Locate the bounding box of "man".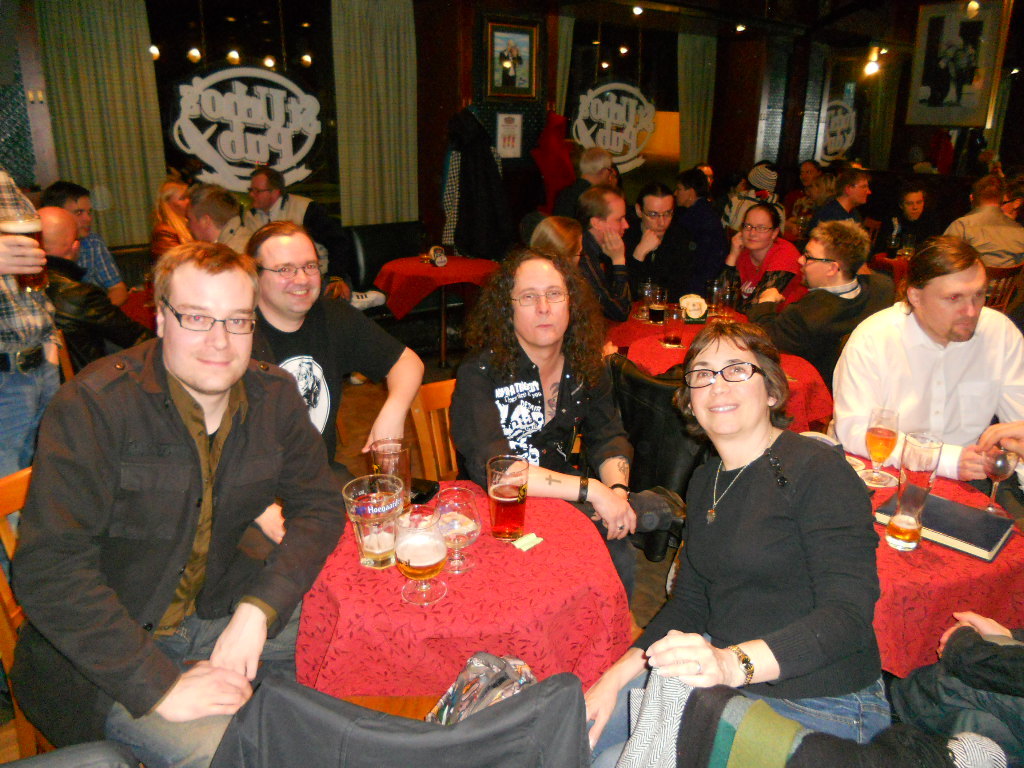
Bounding box: <box>647,171,730,305</box>.
